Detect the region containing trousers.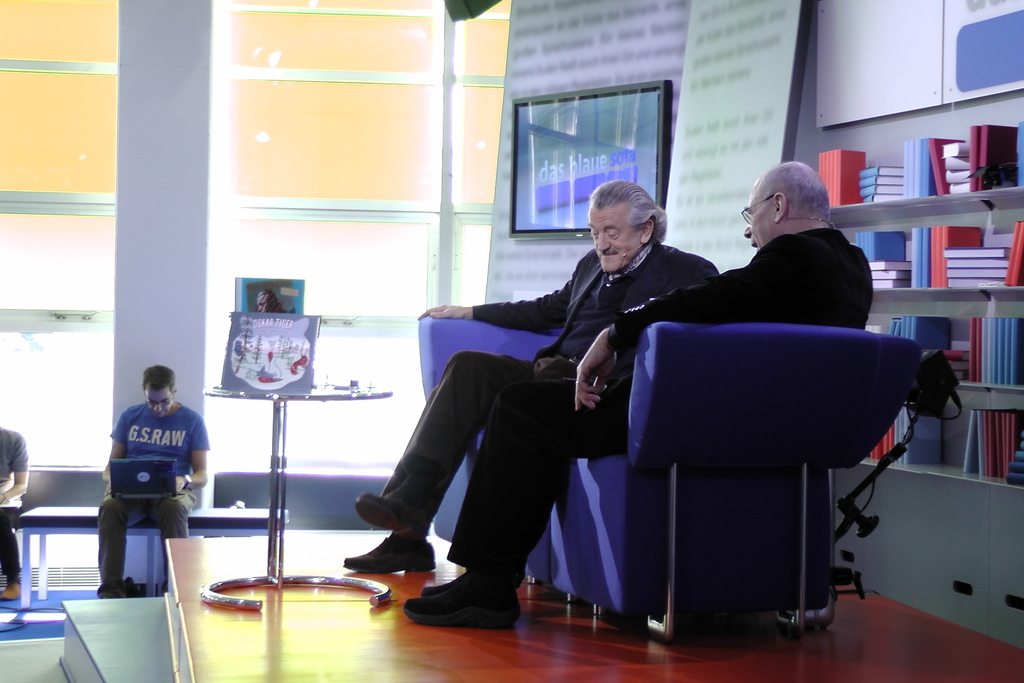
Rect(449, 372, 630, 588).
